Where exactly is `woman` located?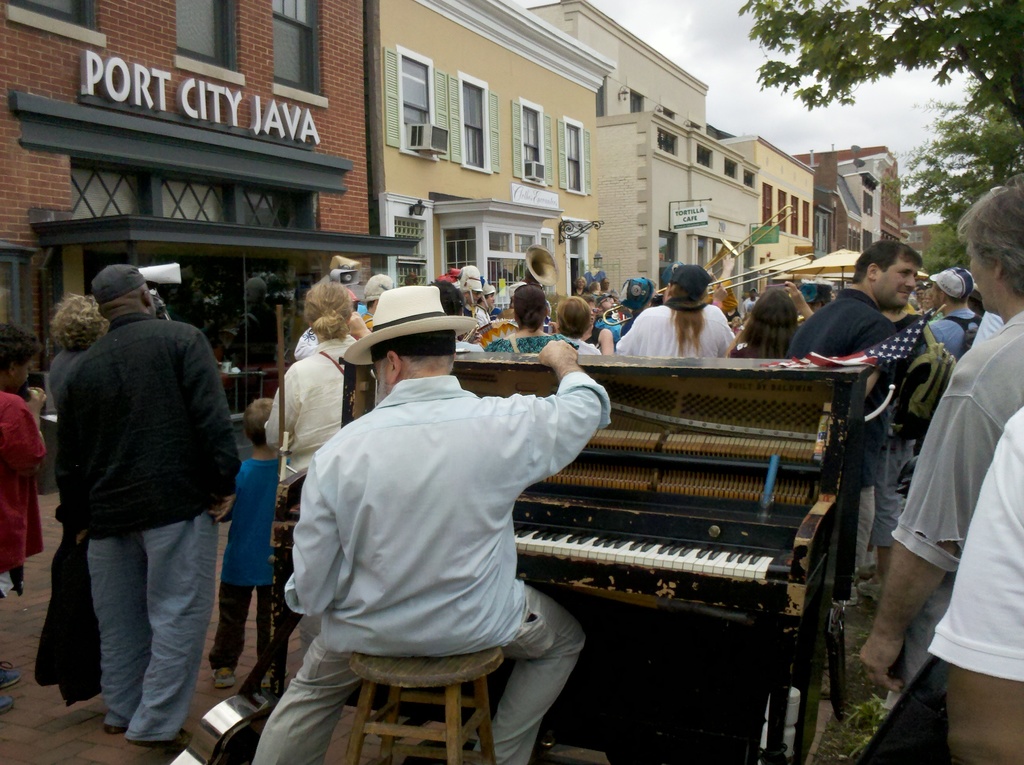
Its bounding box is crop(46, 294, 111, 403).
